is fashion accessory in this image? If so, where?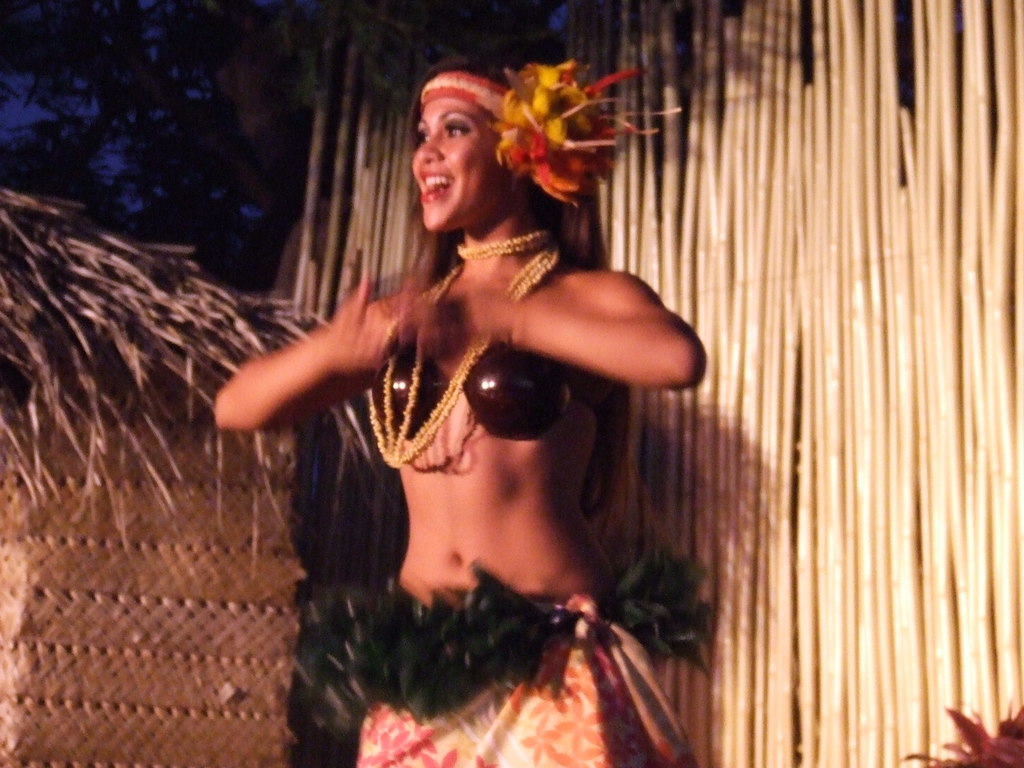
Yes, at region(410, 57, 685, 209).
